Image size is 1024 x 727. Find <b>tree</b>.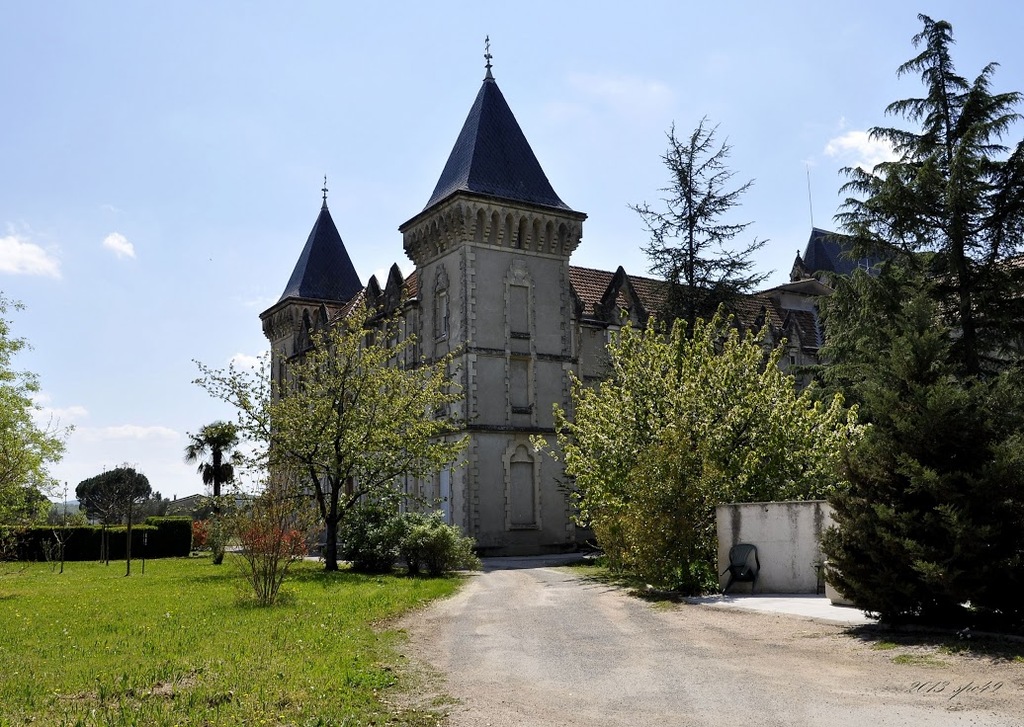
crop(0, 288, 67, 529).
